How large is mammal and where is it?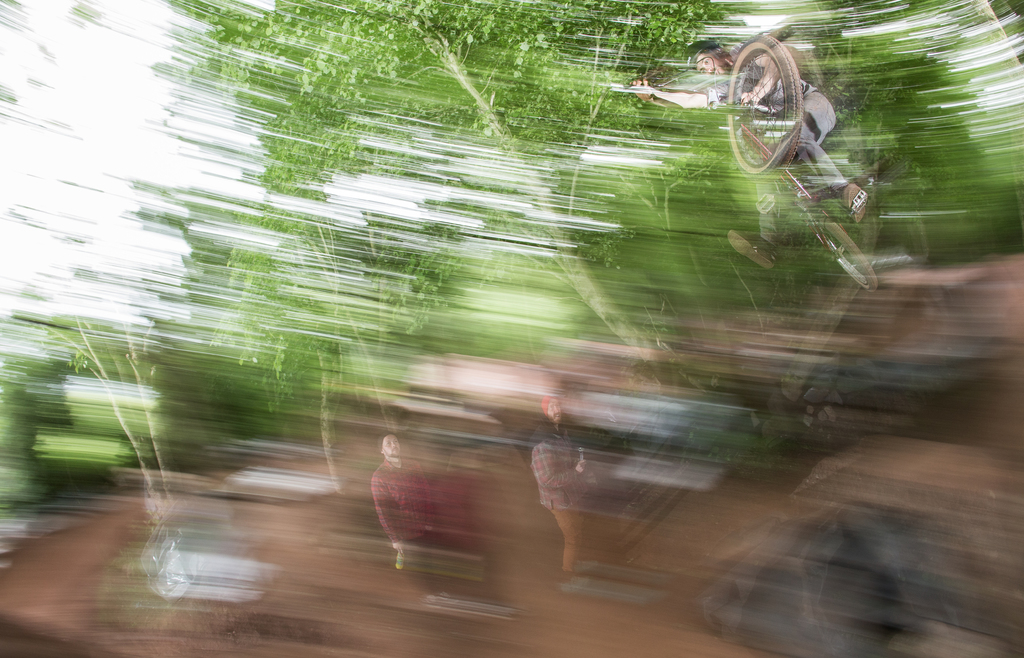
Bounding box: box(367, 433, 446, 598).
